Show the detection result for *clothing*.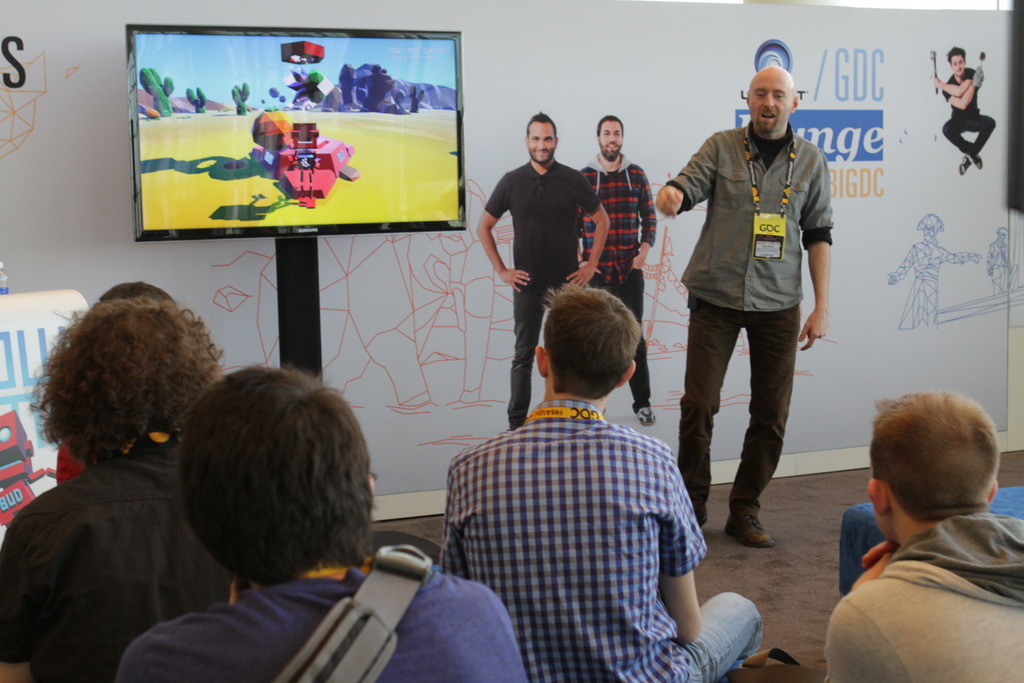
[x1=117, y1=563, x2=528, y2=682].
